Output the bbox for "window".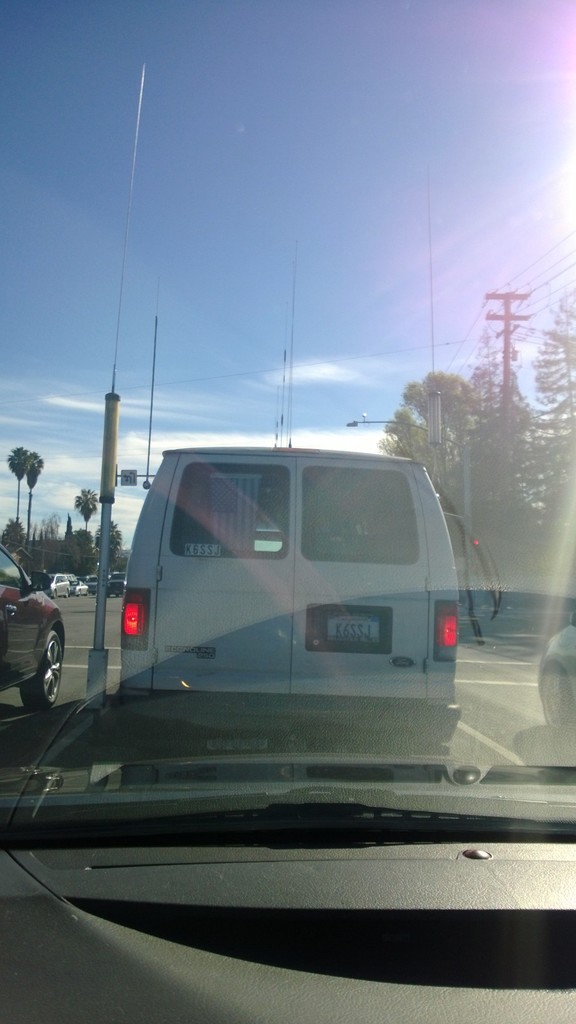
(left=0, top=548, right=25, bottom=590).
